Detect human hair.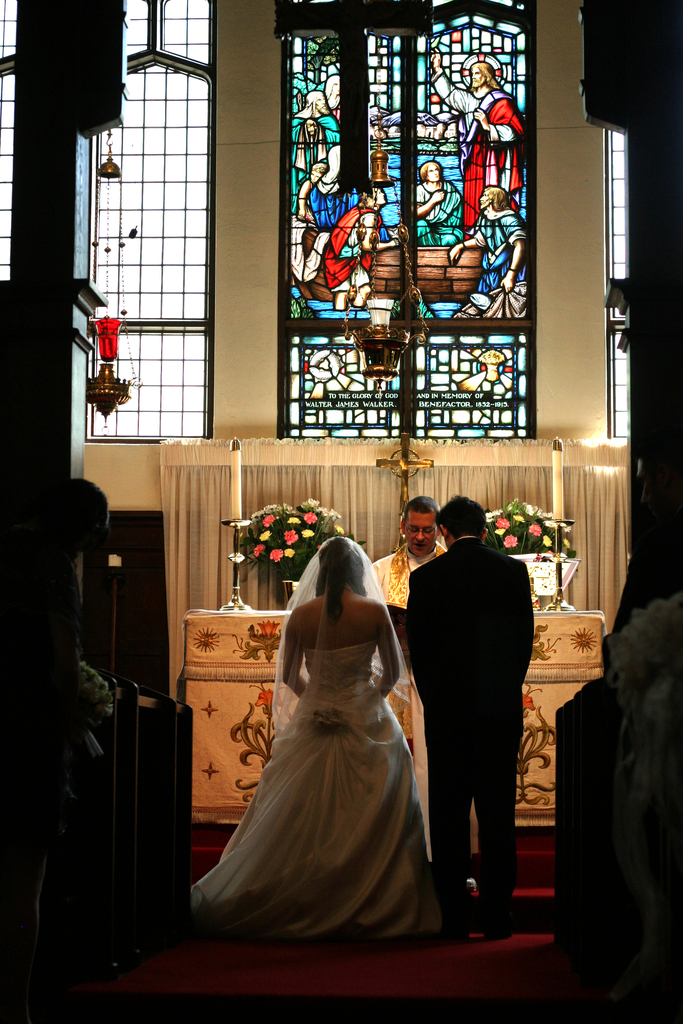
Detected at (359,185,378,206).
